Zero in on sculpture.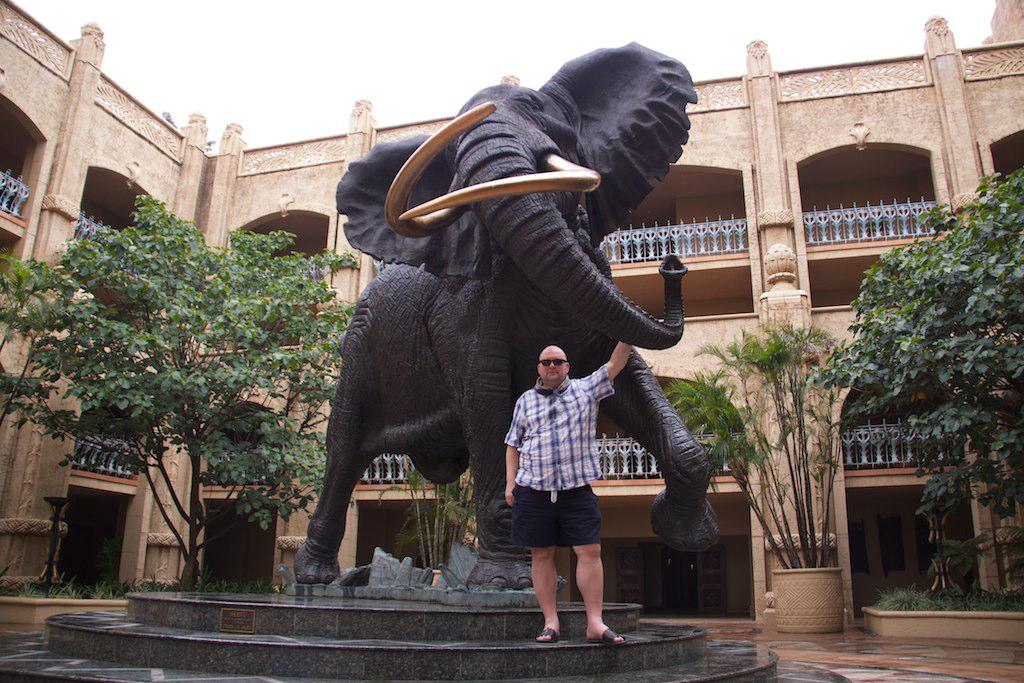
Zeroed in: [290,72,756,616].
